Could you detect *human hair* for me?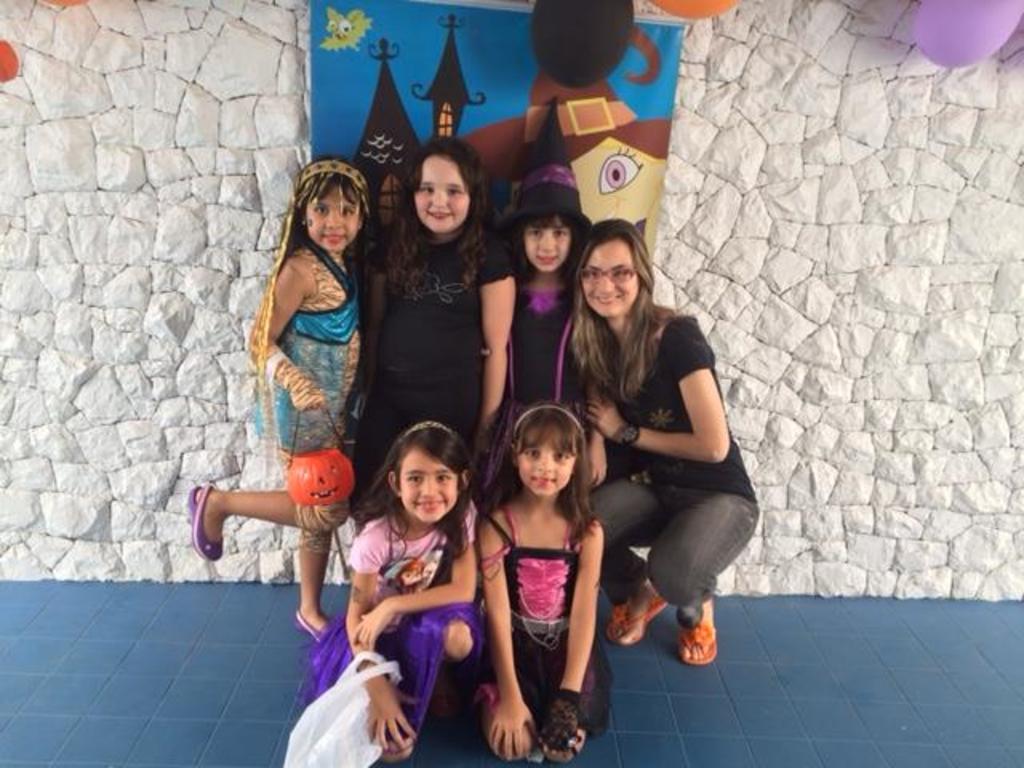
Detection result: 510/211/600/286.
